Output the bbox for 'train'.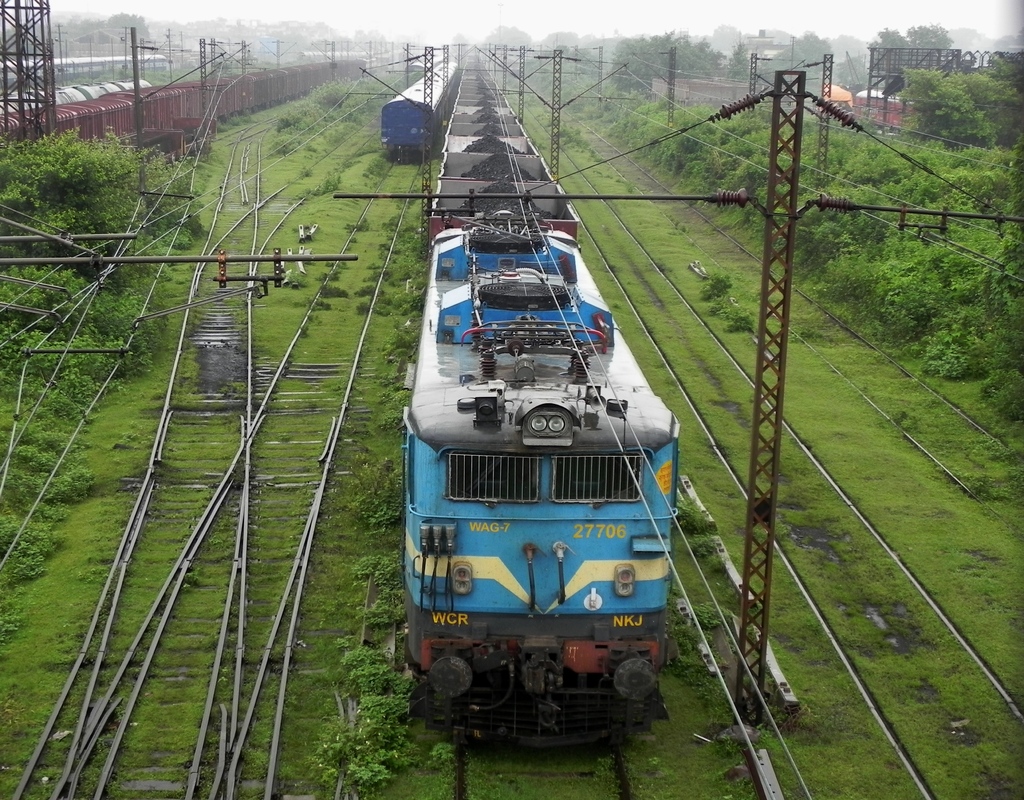
bbox=(0, 79, 147, 114).
